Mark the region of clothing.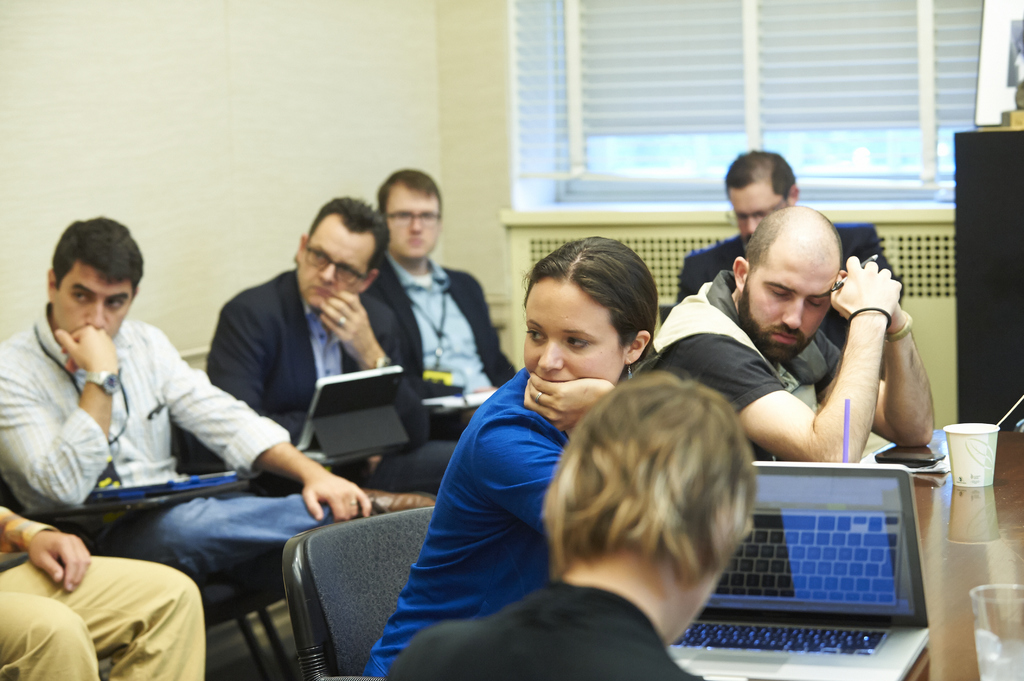
Region: bbox=[367, 253, 509, 422].
